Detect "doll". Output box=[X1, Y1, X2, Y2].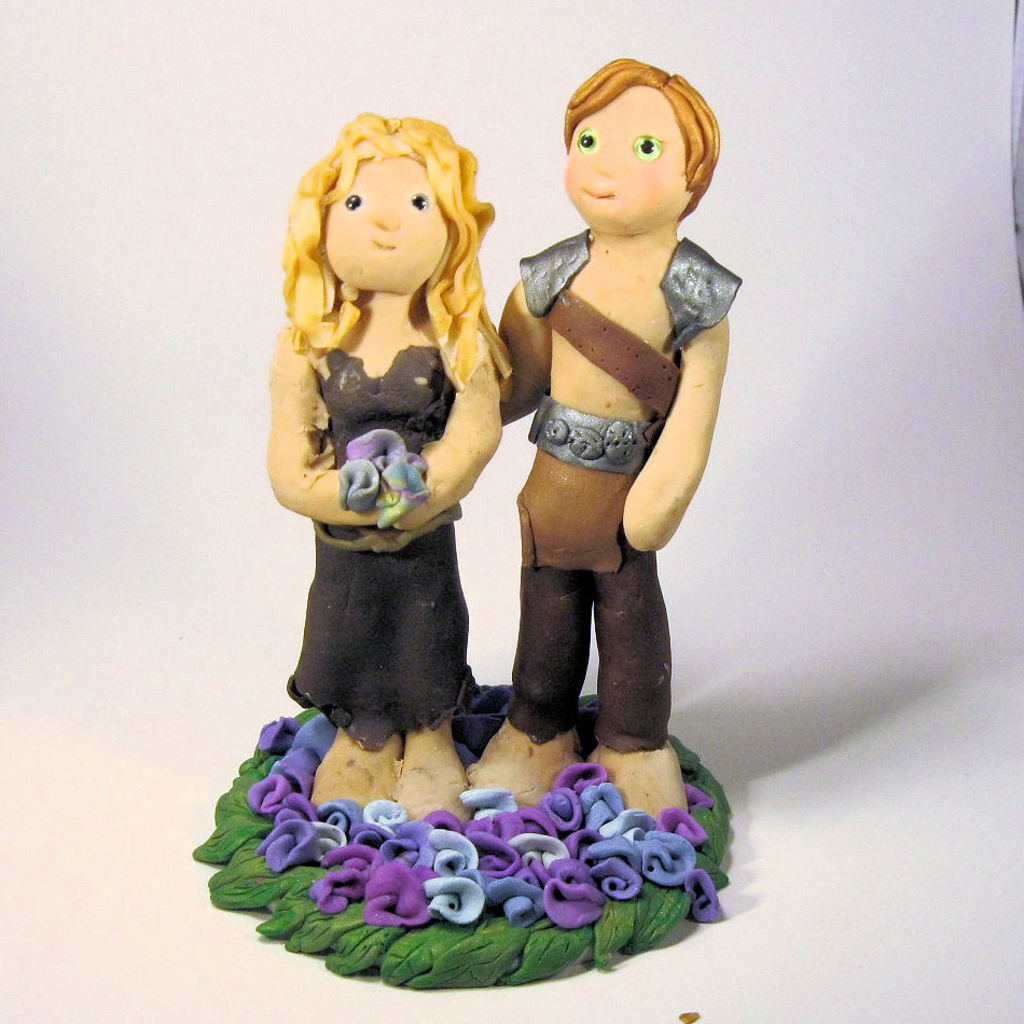
box=[300, 133, 599, 824].
